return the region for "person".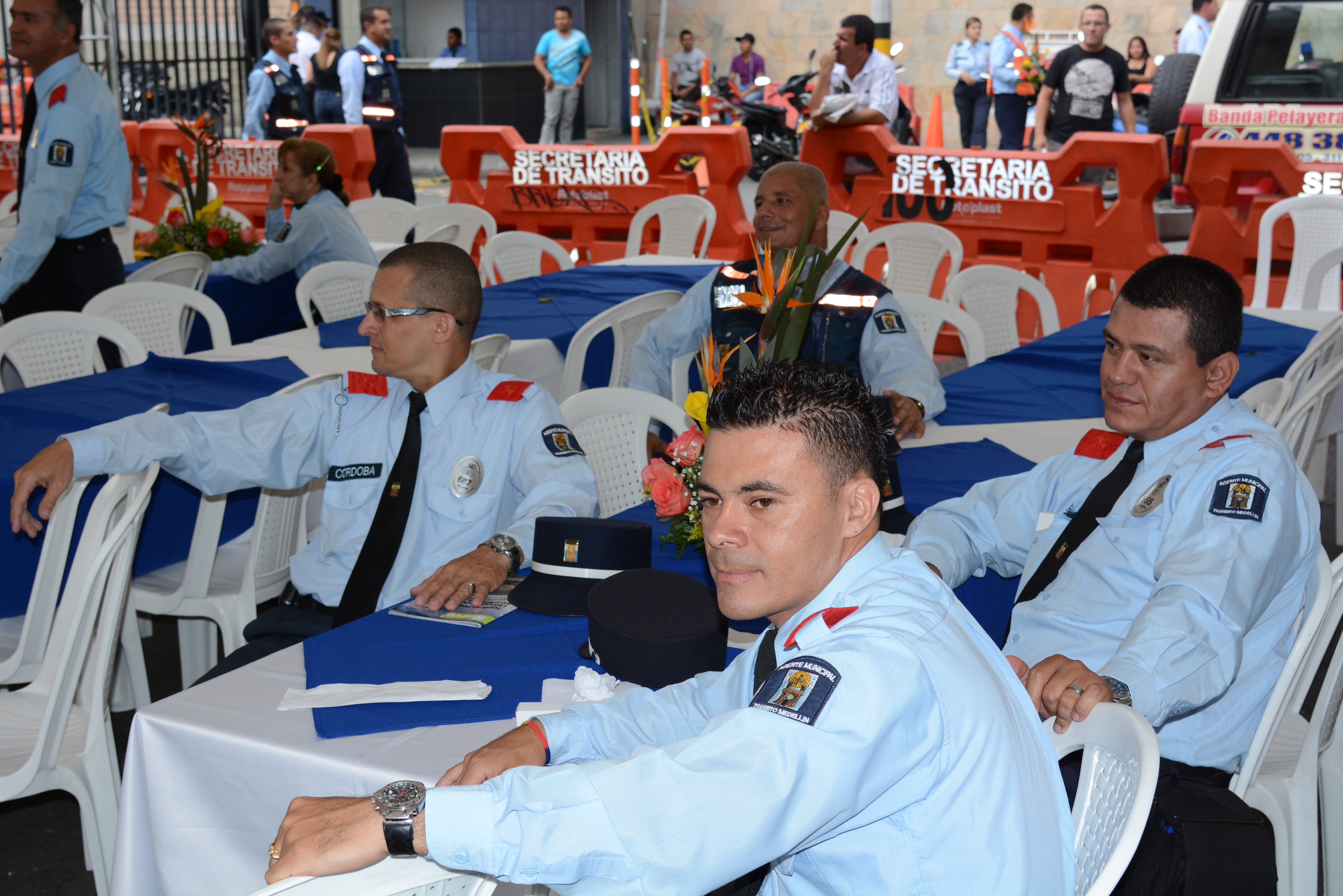
select_region(73, 4, 90, 44).
